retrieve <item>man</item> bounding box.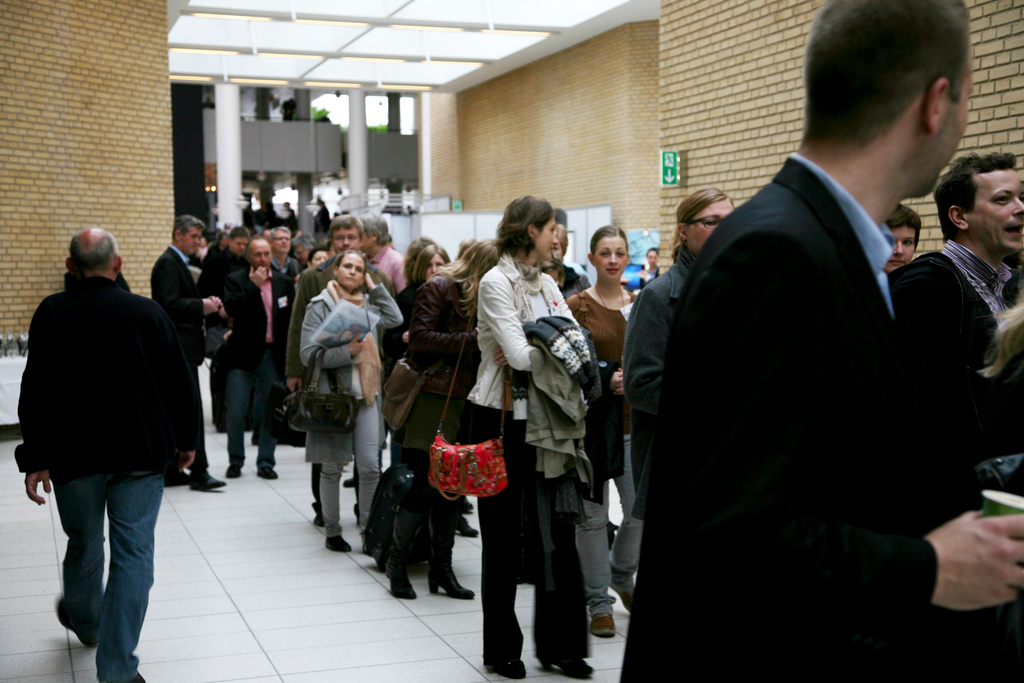
Bounding box: {"left": 282, "top": 215, "right": 394, "bottom": 527}.
